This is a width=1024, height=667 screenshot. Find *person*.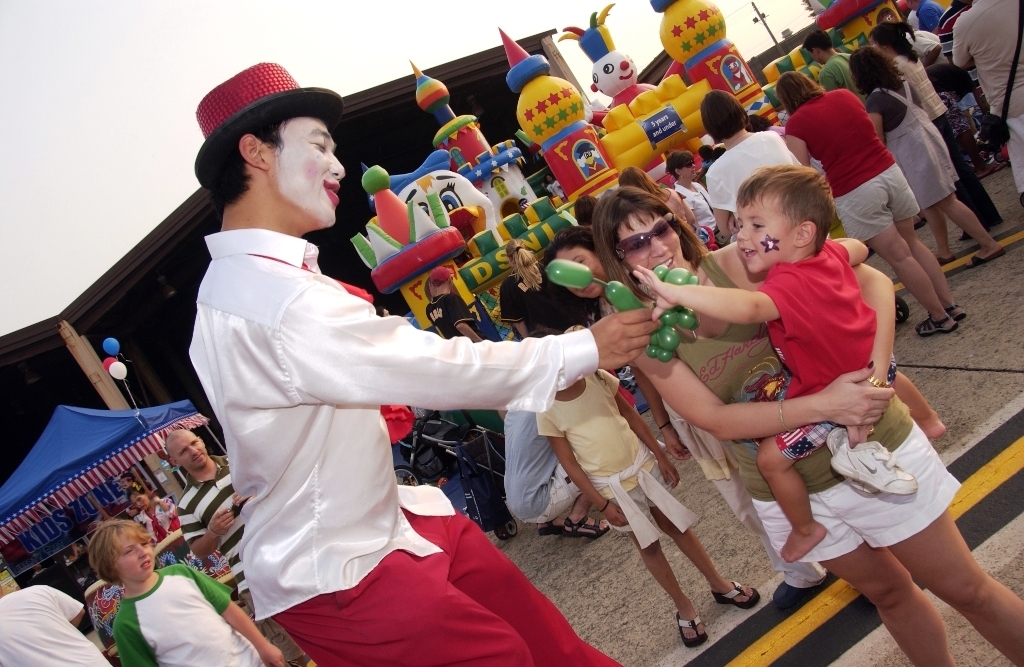
Bounding box: select_region(864, 21, 1002, 241).
